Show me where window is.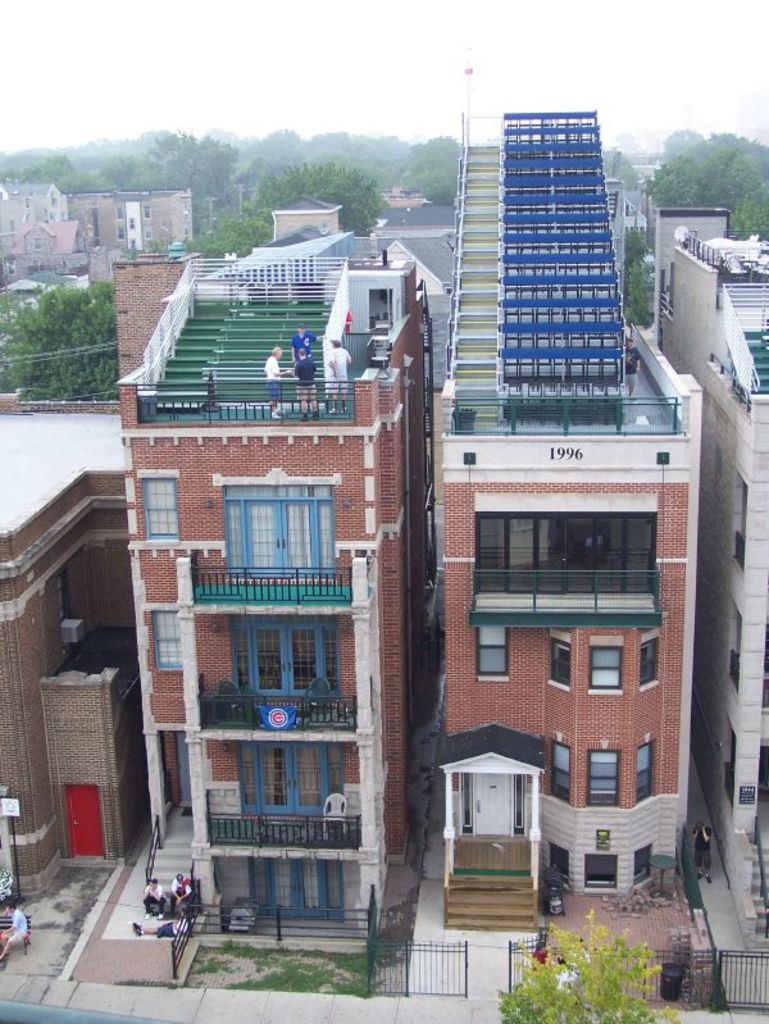
window is at bbox=[140, 479, 181, 540].
